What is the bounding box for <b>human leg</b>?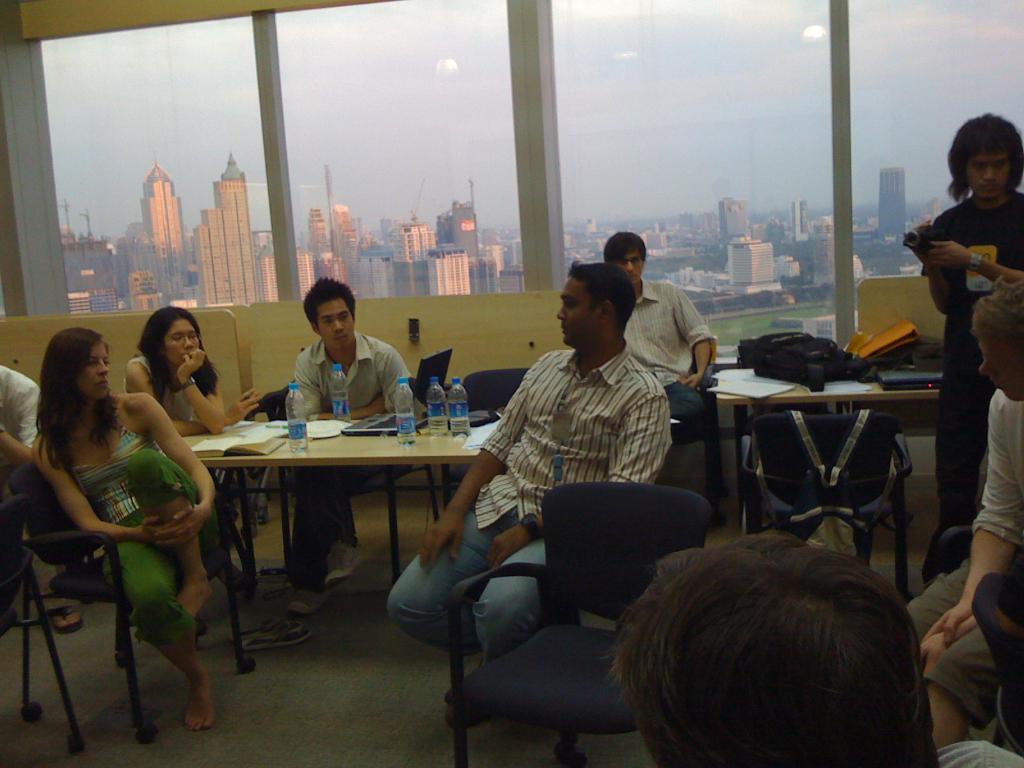
l=125, t=451, r=202, b=611.
